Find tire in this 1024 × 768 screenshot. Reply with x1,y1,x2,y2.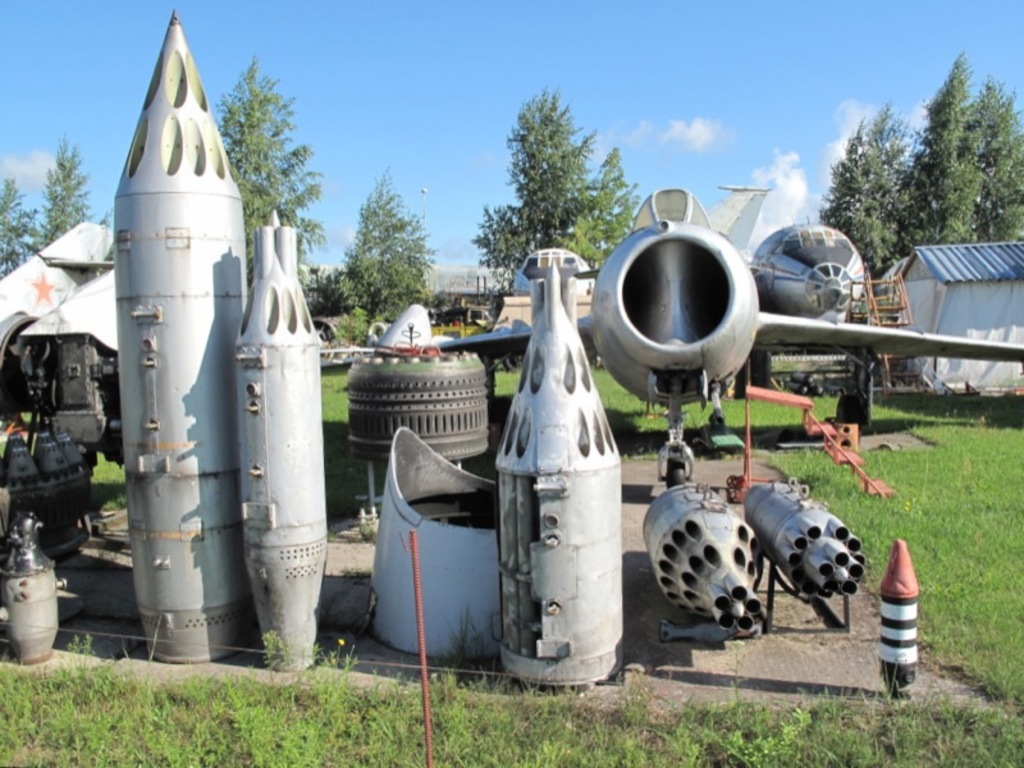
503,355,525,371.
